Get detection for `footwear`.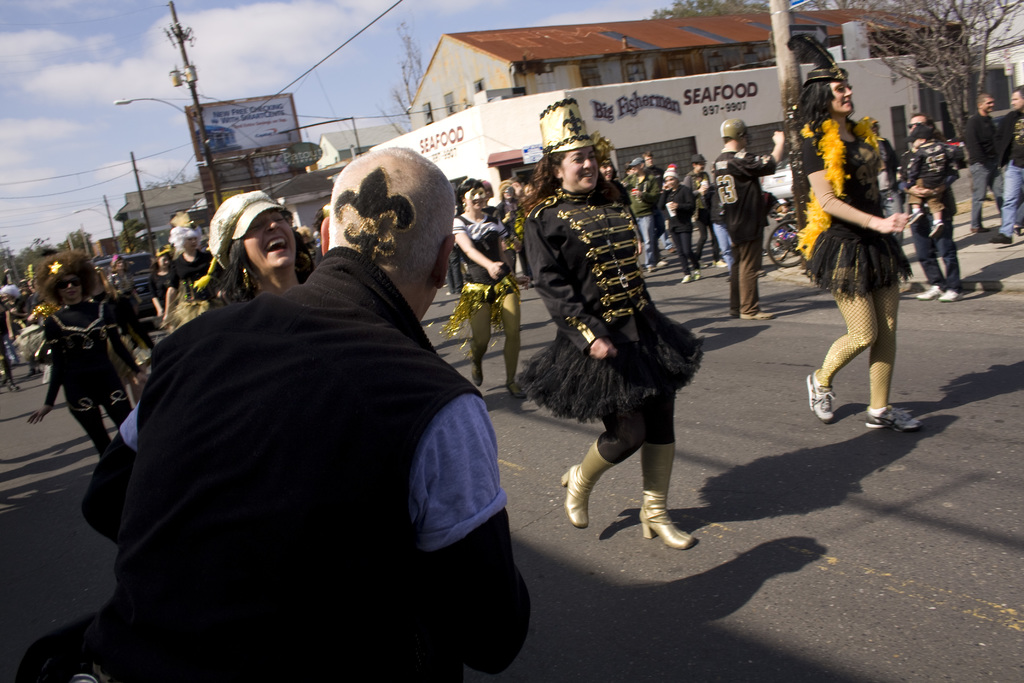
Detection: [8,383,19,393].
